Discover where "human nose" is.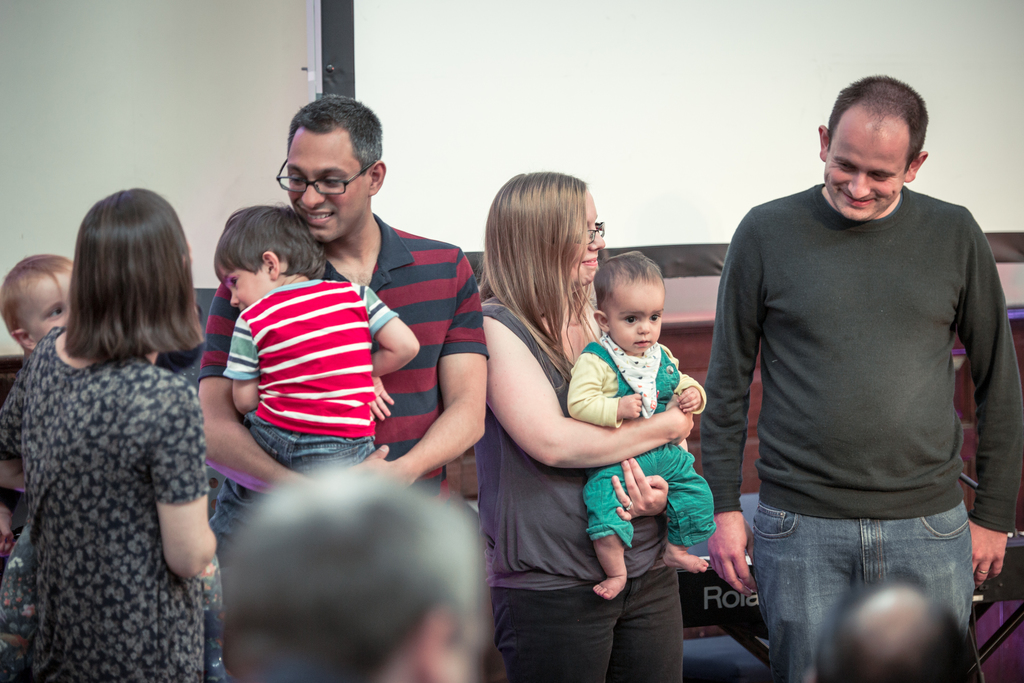
Discovered at box(847, 170, 869, 199).
